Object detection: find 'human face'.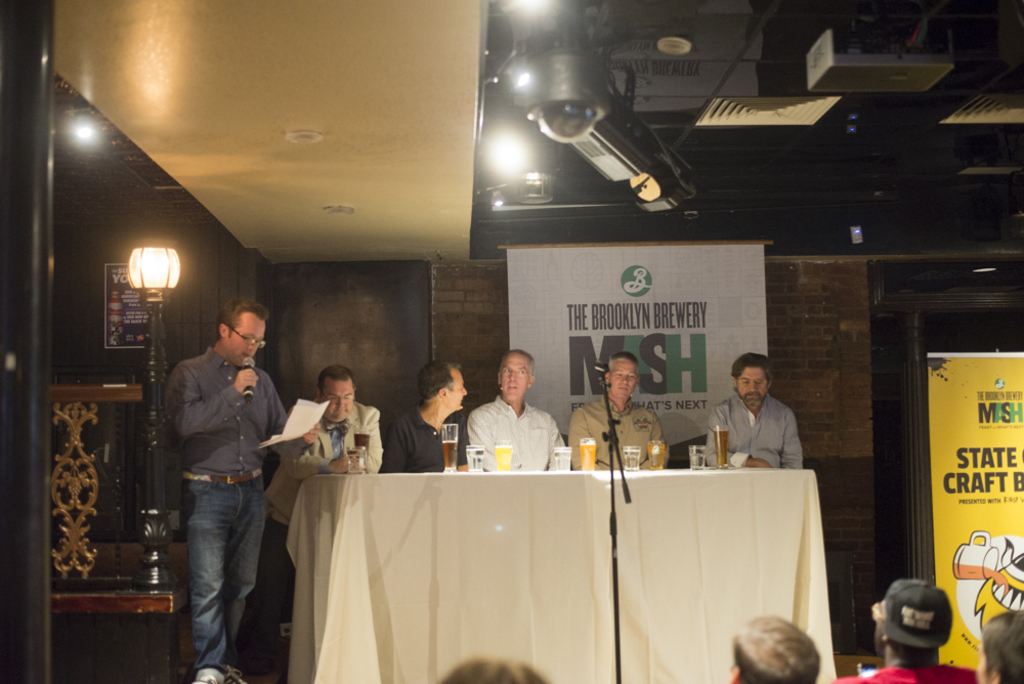
Rect(226, 311, 270, 365).
